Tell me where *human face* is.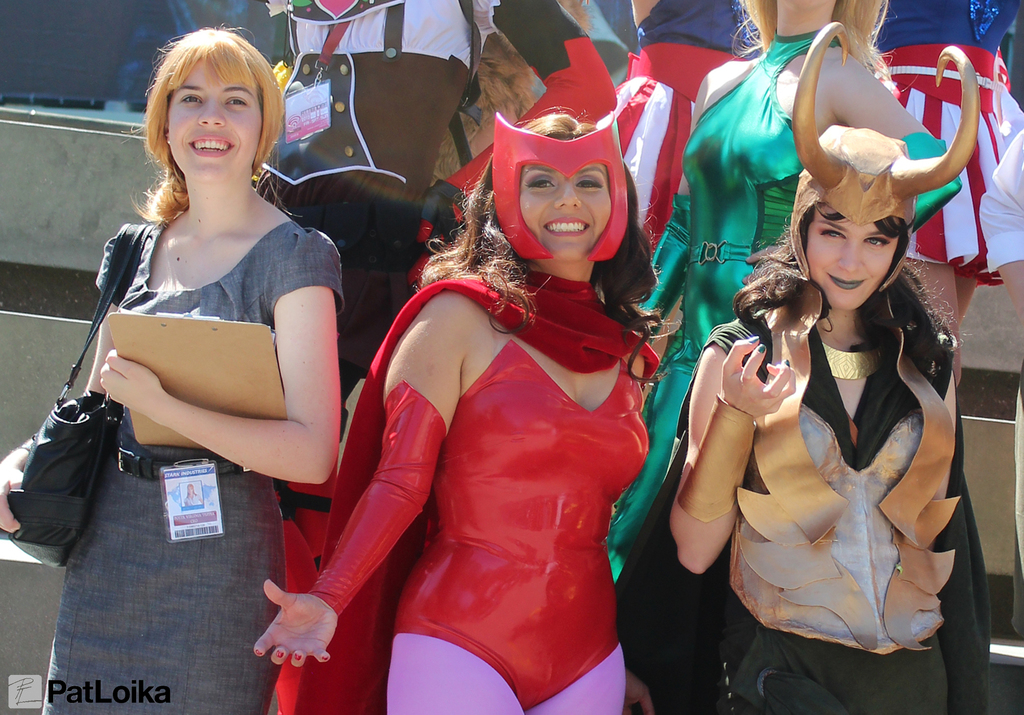
*human face* is at crop(519, 160, 610, 261).
